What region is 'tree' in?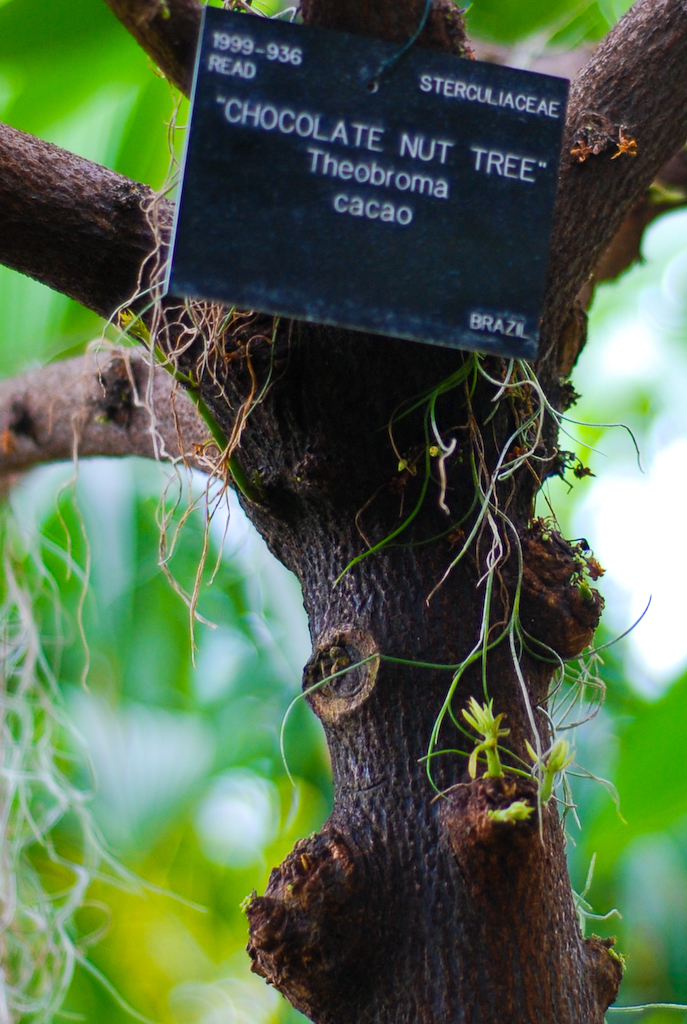
[left=0, top=0, right=686, bottom=1020].
